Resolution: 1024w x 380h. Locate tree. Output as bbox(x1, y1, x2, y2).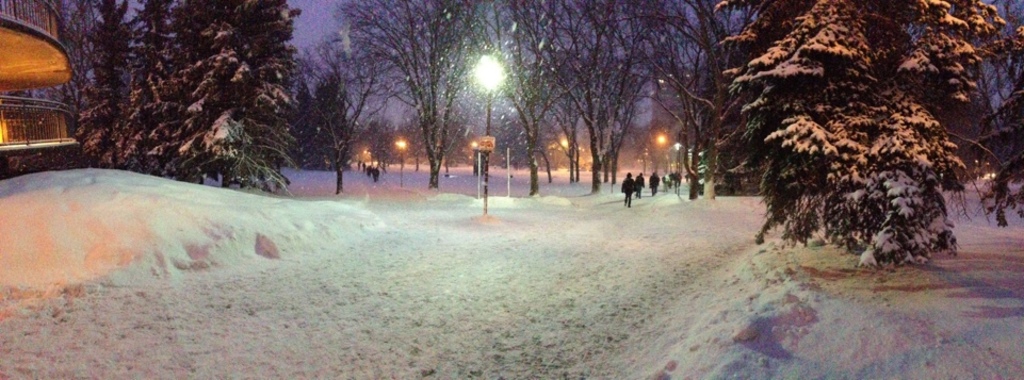
bbox(329, 0, 484, 195).
